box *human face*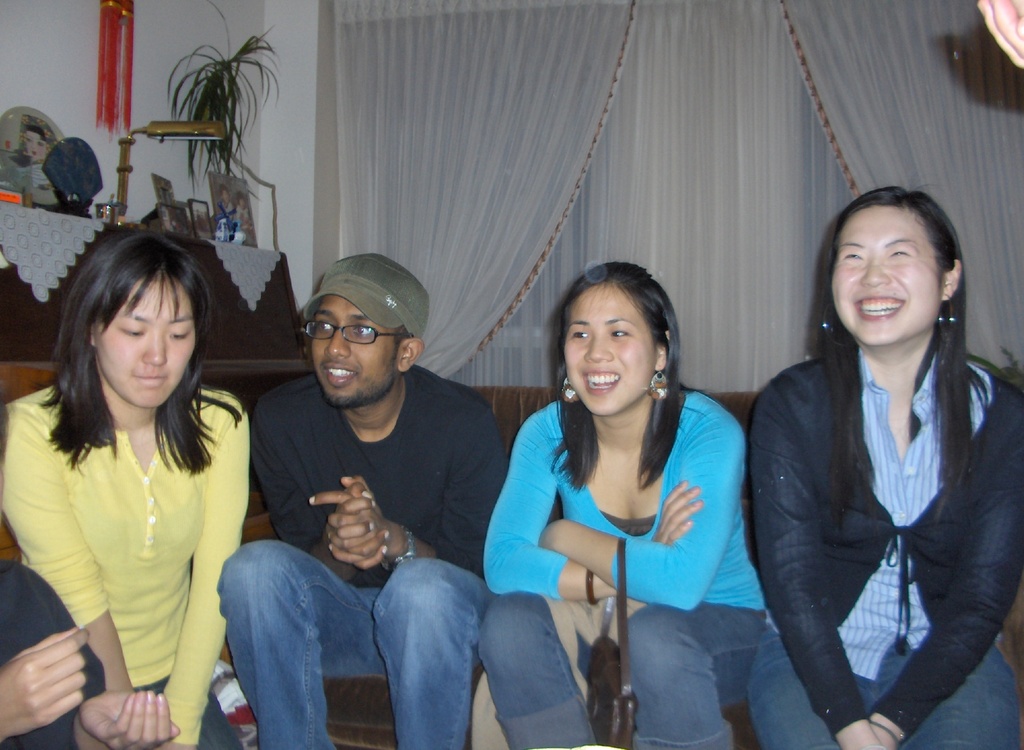
<box>308,293,404,402</box>
